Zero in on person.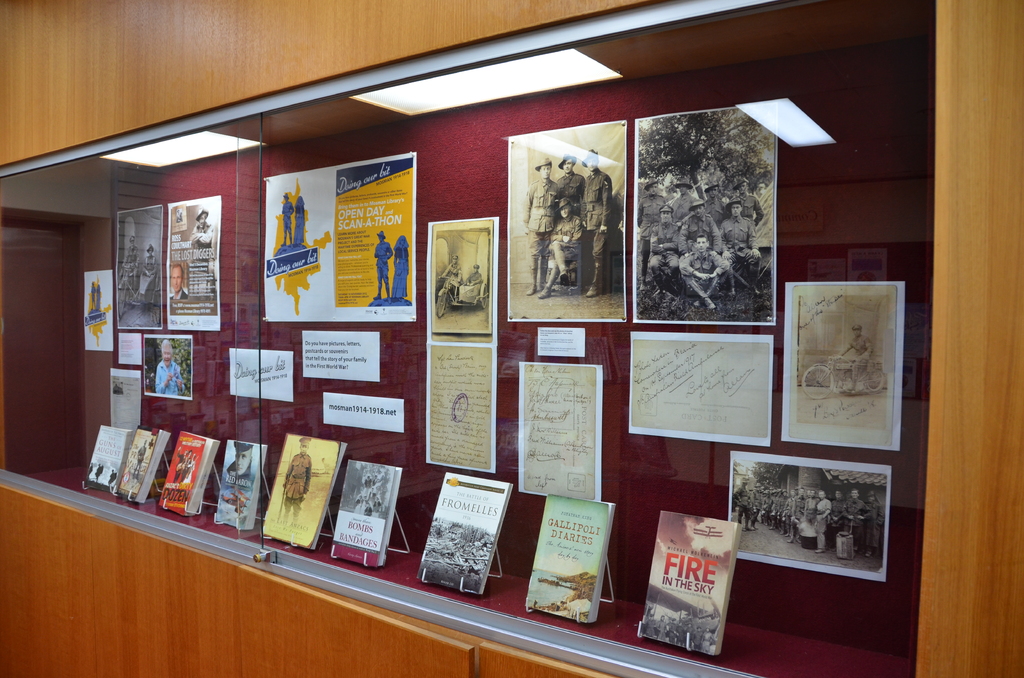
Zeroed in: select_region(439, 253, 467, 286).
